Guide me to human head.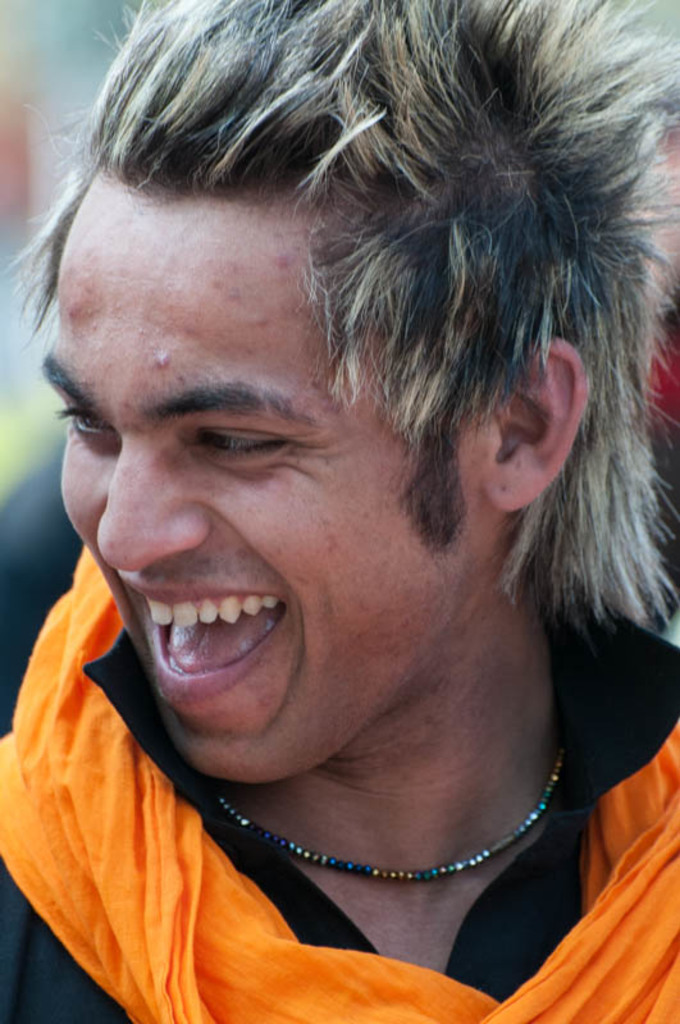
Guidance: <box>54,0,635,788</box>.
